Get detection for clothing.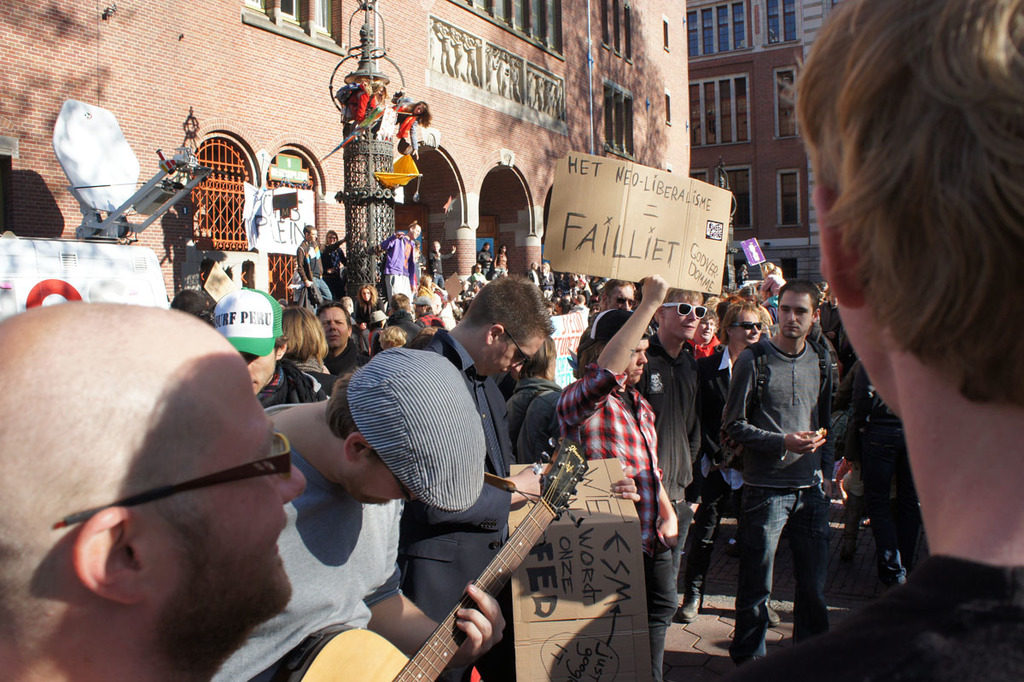
Detection: (206,293,325,409).
